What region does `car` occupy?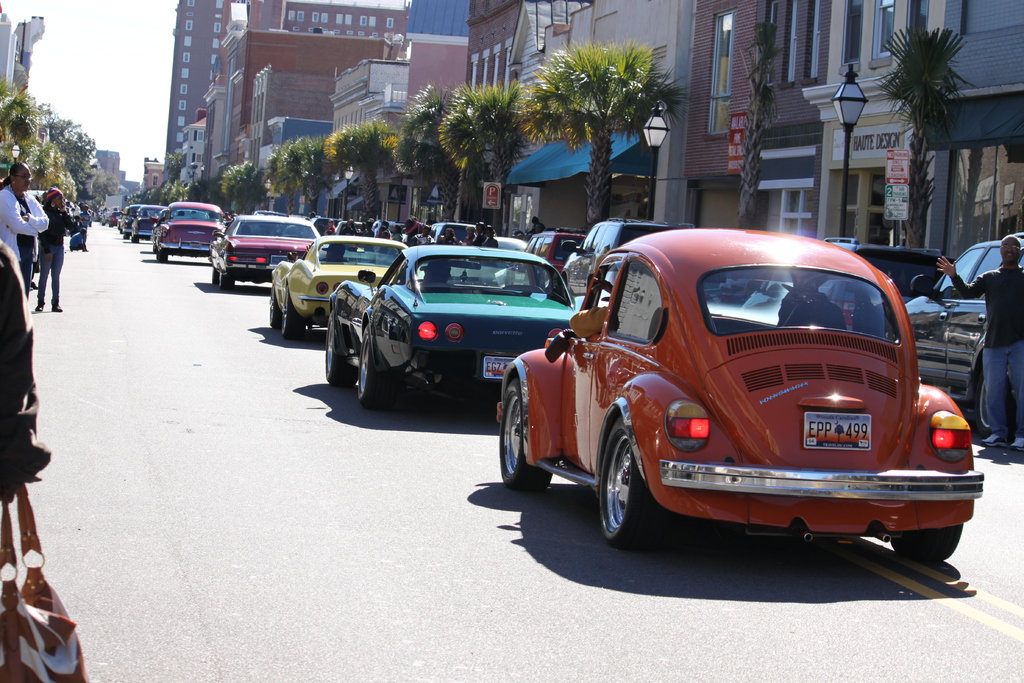
BBox(152, 197, 228, 260).
